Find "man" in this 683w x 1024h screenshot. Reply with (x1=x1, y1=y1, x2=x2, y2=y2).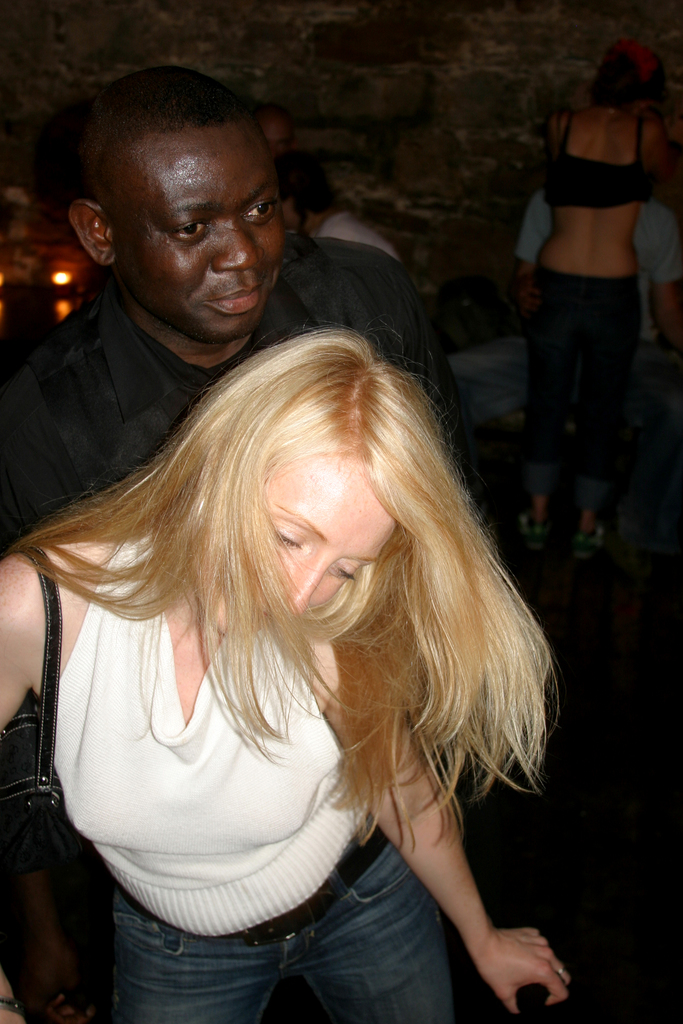
(x1=0, y1=58, x2=477, y2=1023).
